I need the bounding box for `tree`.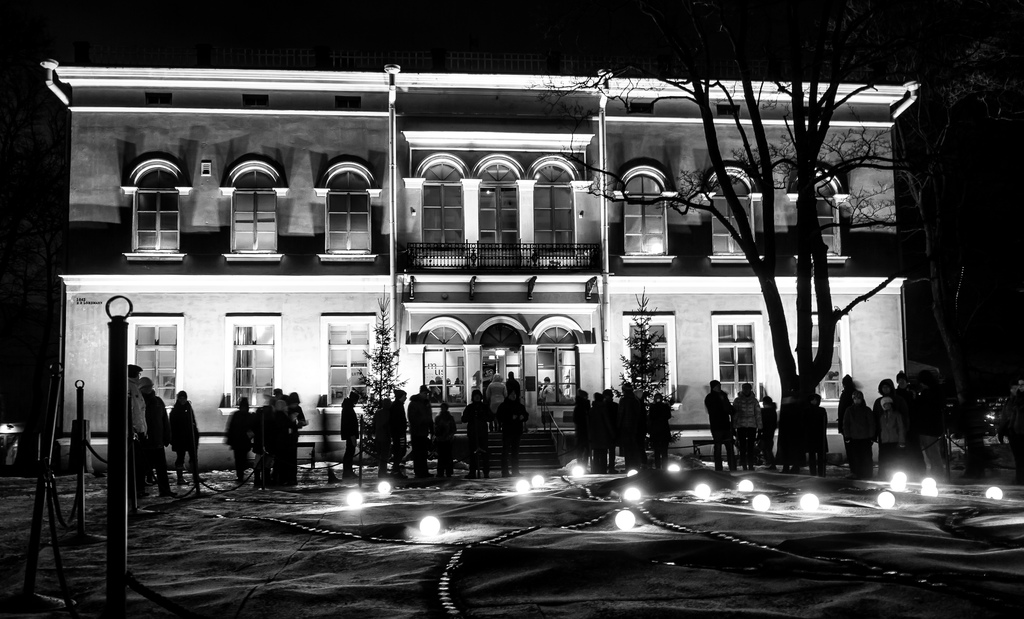
Here it is: locate(838, 45, 1023, 480).
